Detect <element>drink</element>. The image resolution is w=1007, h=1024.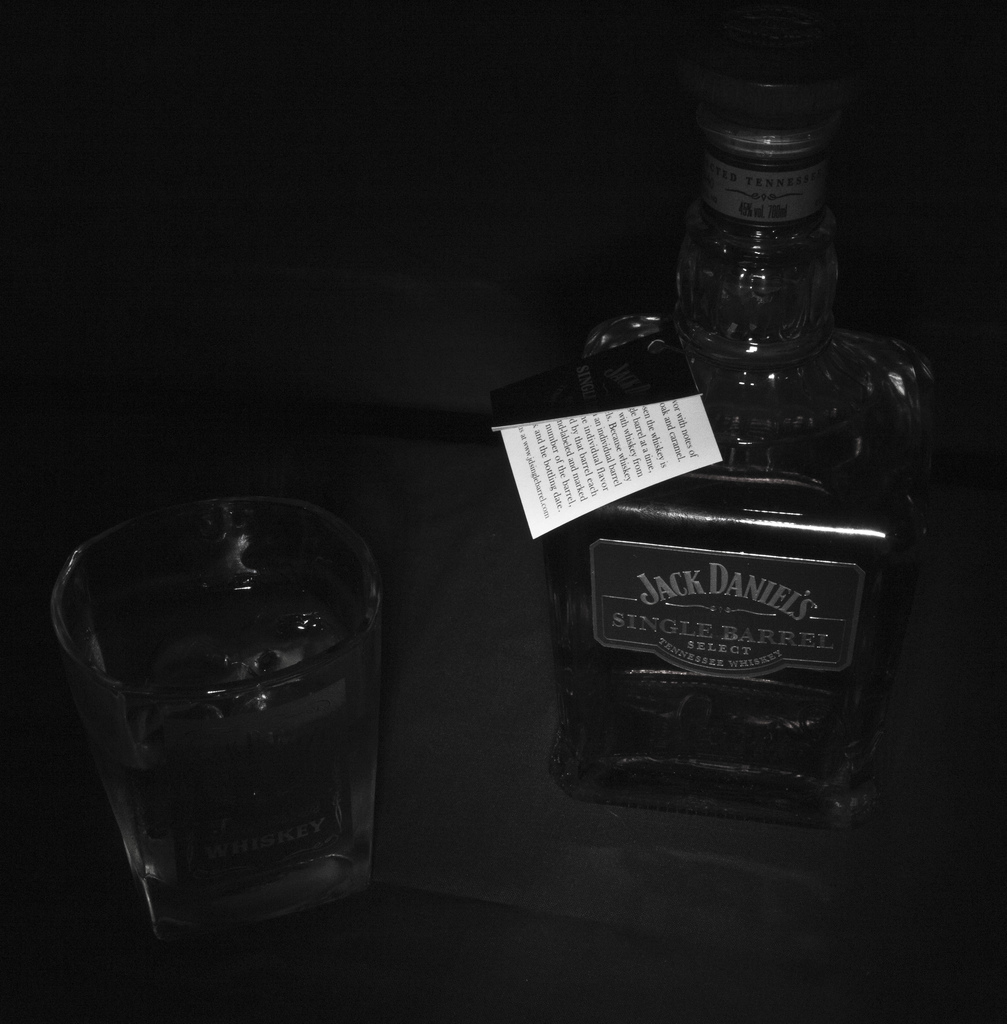
<box>549,326,903,799</box>.
